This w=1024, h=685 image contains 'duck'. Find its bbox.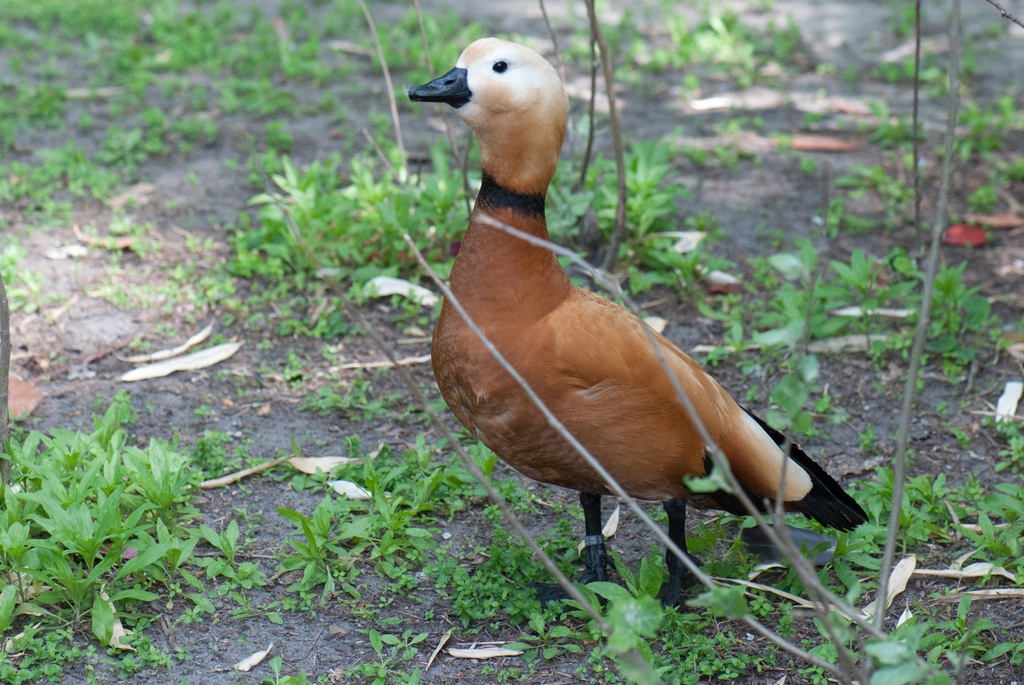
detection(406, 35, 854, 649).
